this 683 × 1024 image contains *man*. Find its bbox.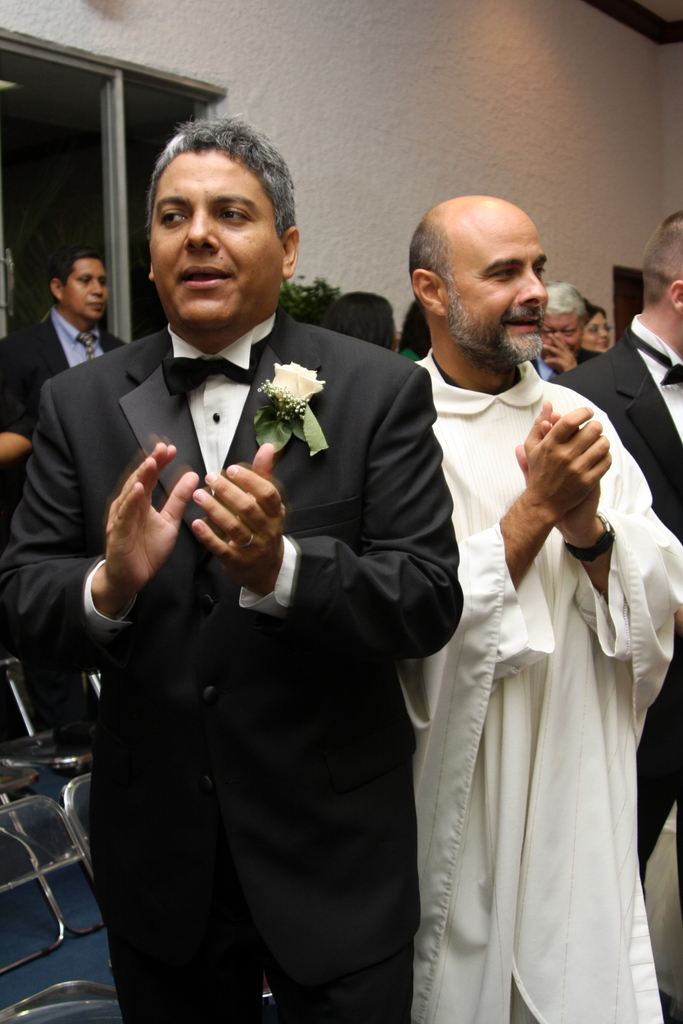
rect(549, 212, 682, 916).
